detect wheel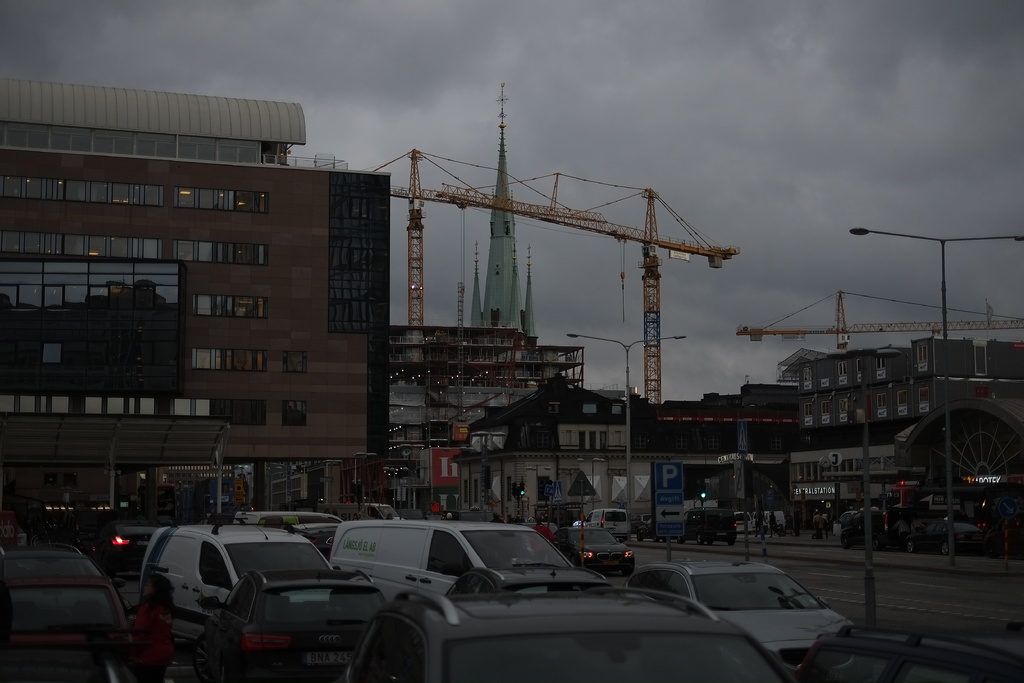
region(841, 536, 849, 549)
